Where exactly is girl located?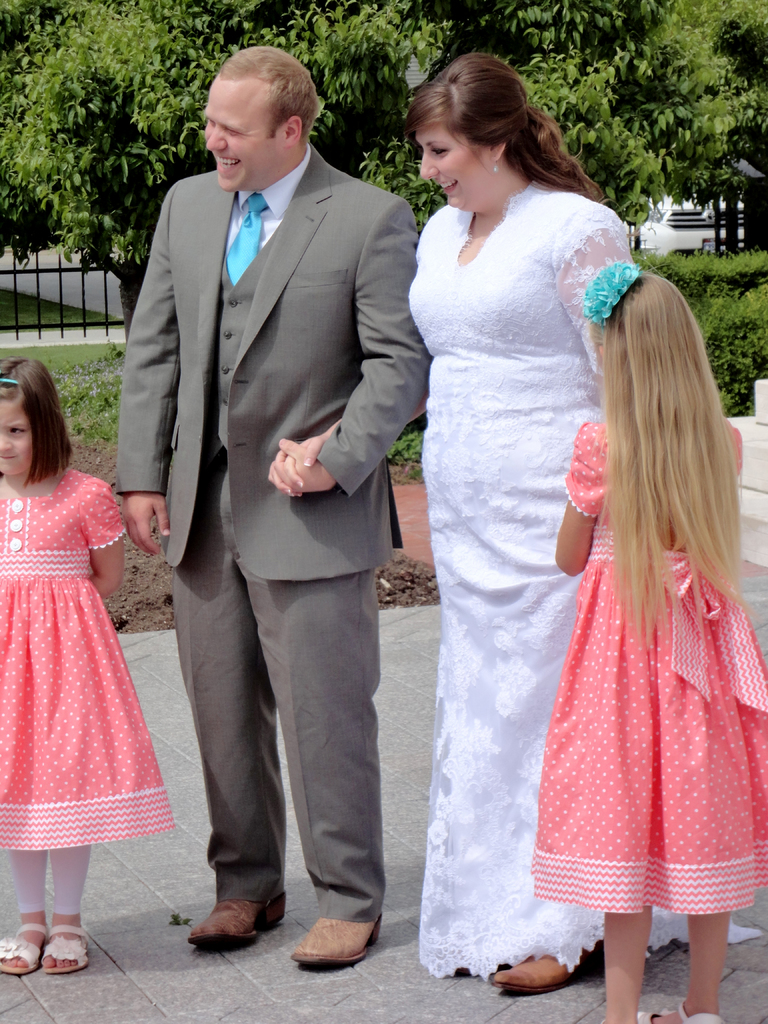
Its bounding box is box(0, 358, 179, 970).
